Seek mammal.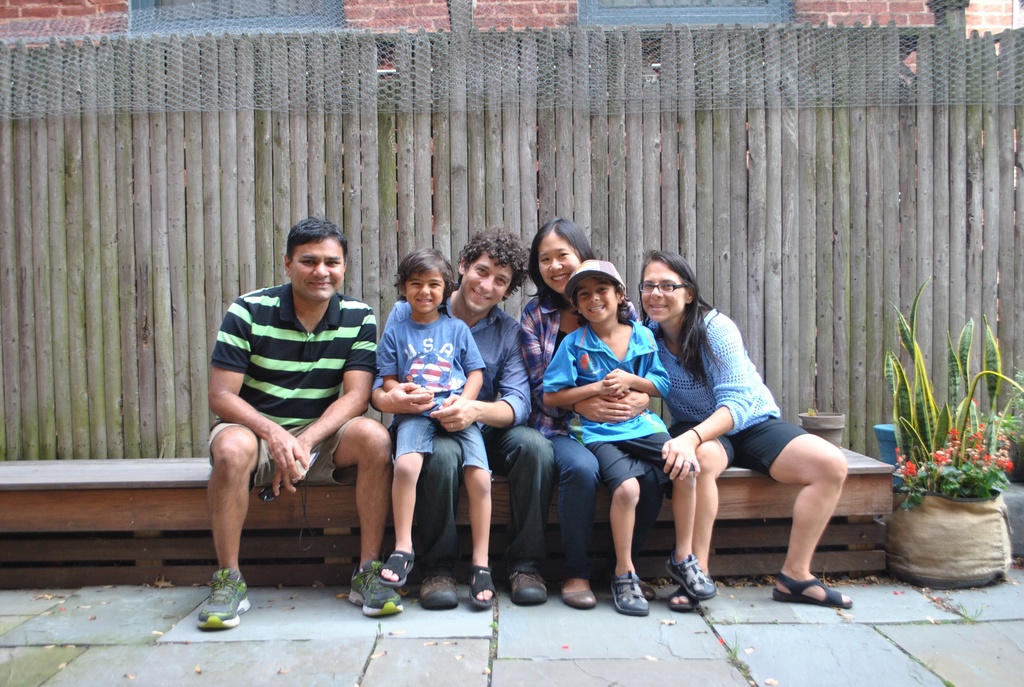
bbox=(541, 261, 717, 619).
